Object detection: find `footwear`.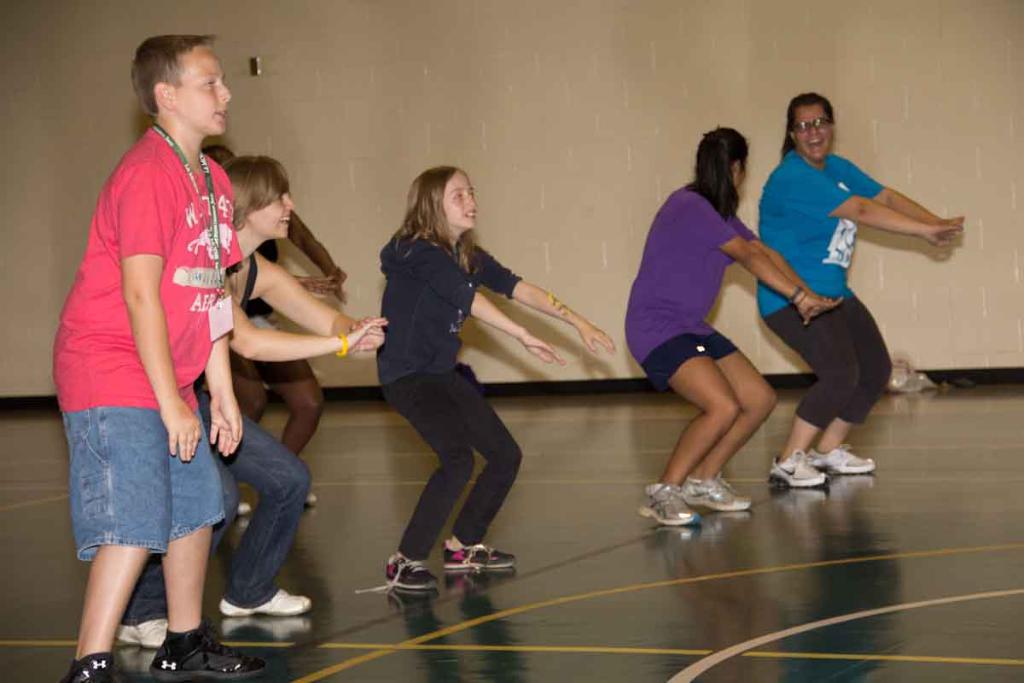
237, 499, 247, 514.
